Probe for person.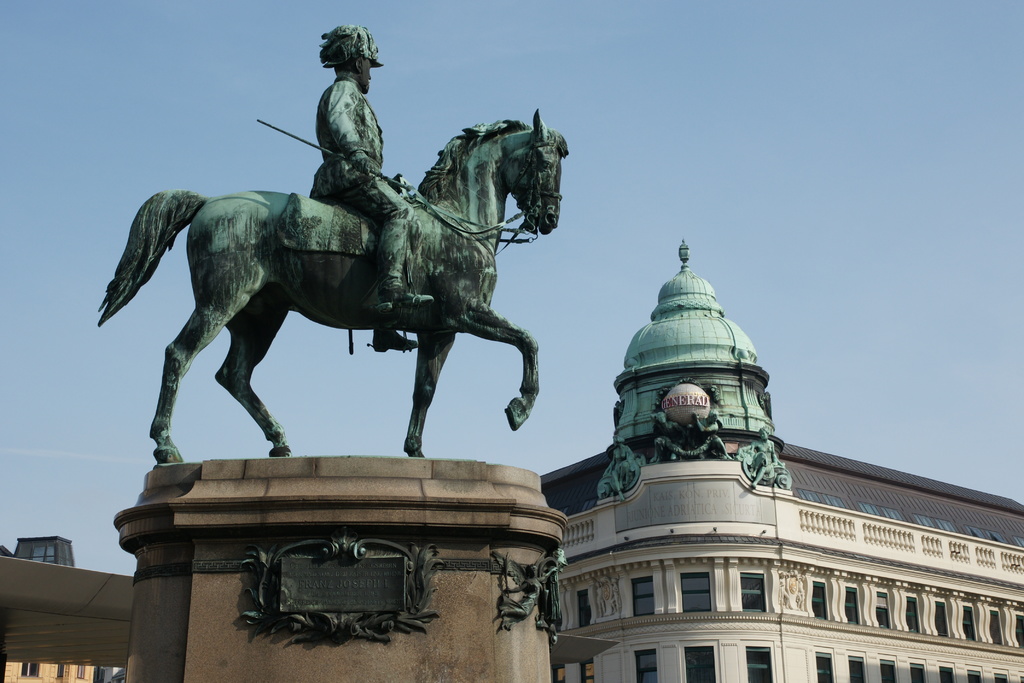
Probe result: l=656, t=412, r=684, b=457.
